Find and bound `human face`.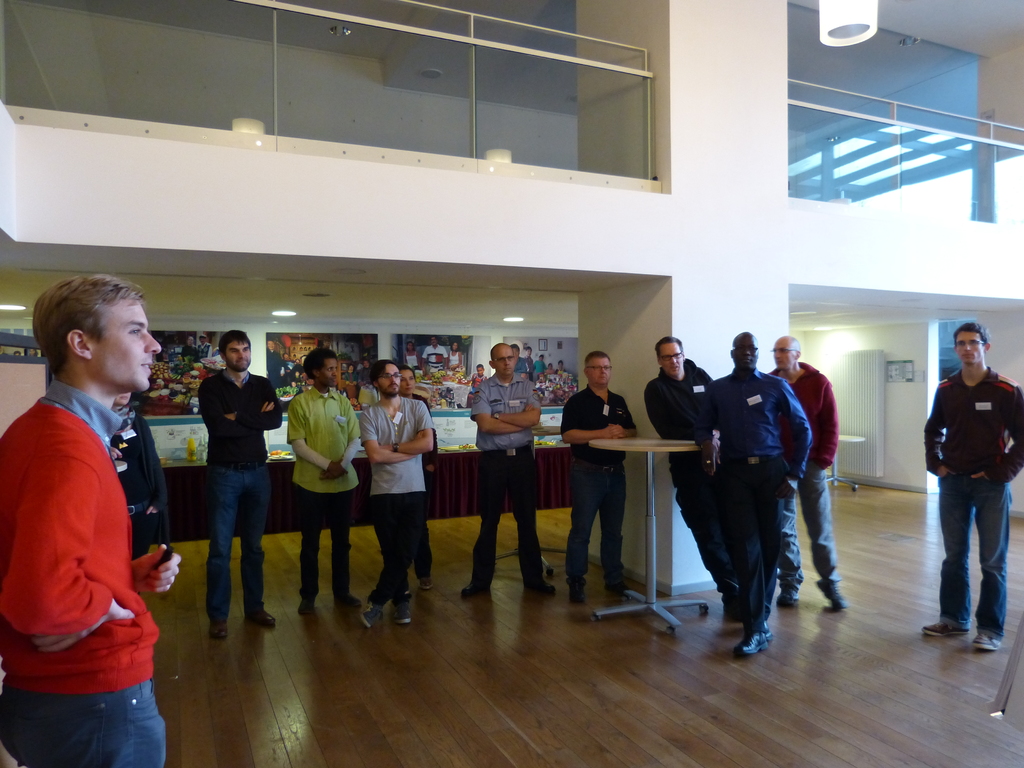
Bound: Rect(587, 356, 609, 387).
